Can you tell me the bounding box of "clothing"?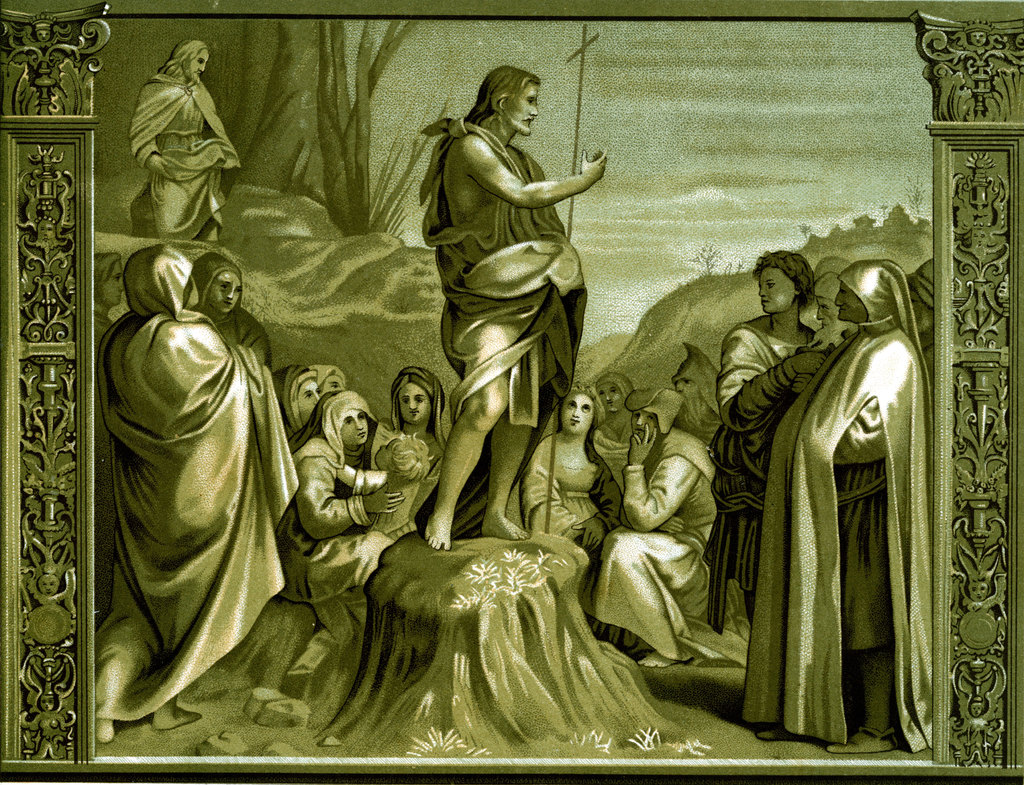
{"left": 188, "top": 245, "right": 269, "bottom": 369}.
